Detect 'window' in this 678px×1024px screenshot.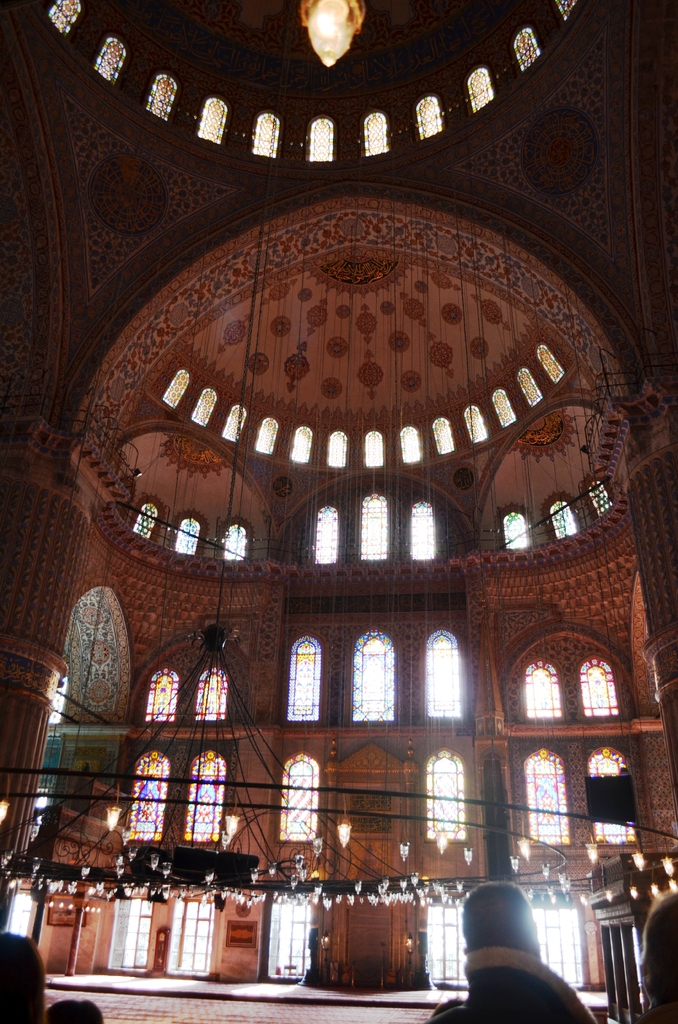
Detection: [x1=587, y1=479, x2=618, y2=512].
